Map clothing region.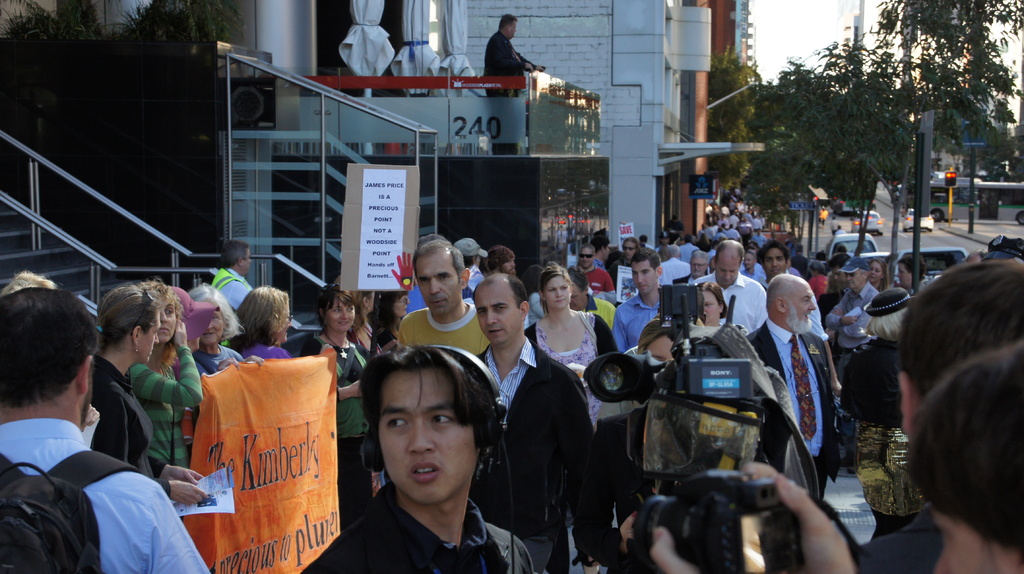
Mapped to (x1=691, y1=265, x2=780, y2=349).
